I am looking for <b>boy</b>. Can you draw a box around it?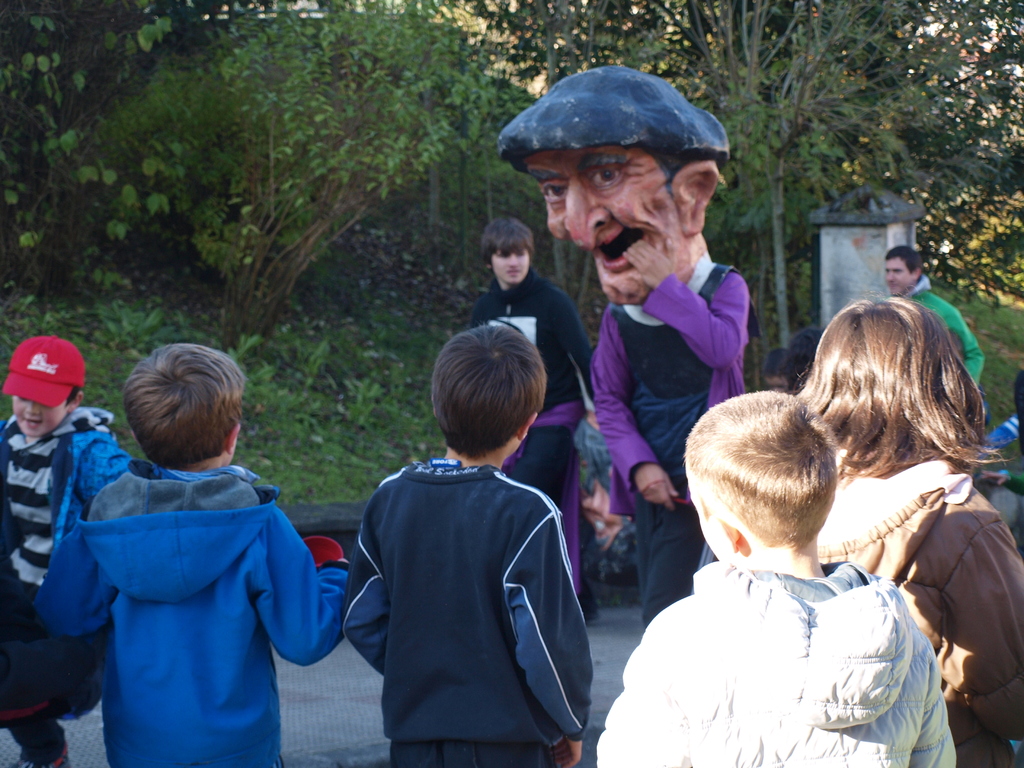
Sure, the bounding box is bbox(587, 392, 957, 767).
